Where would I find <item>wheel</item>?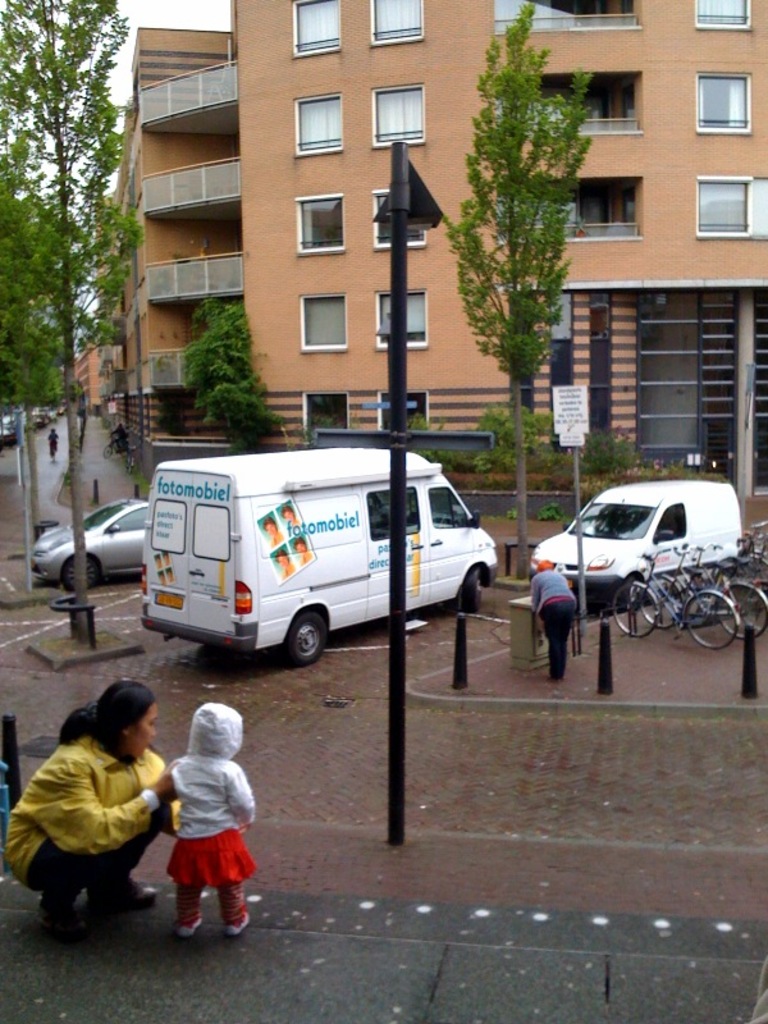
At (716,581,767,639).
